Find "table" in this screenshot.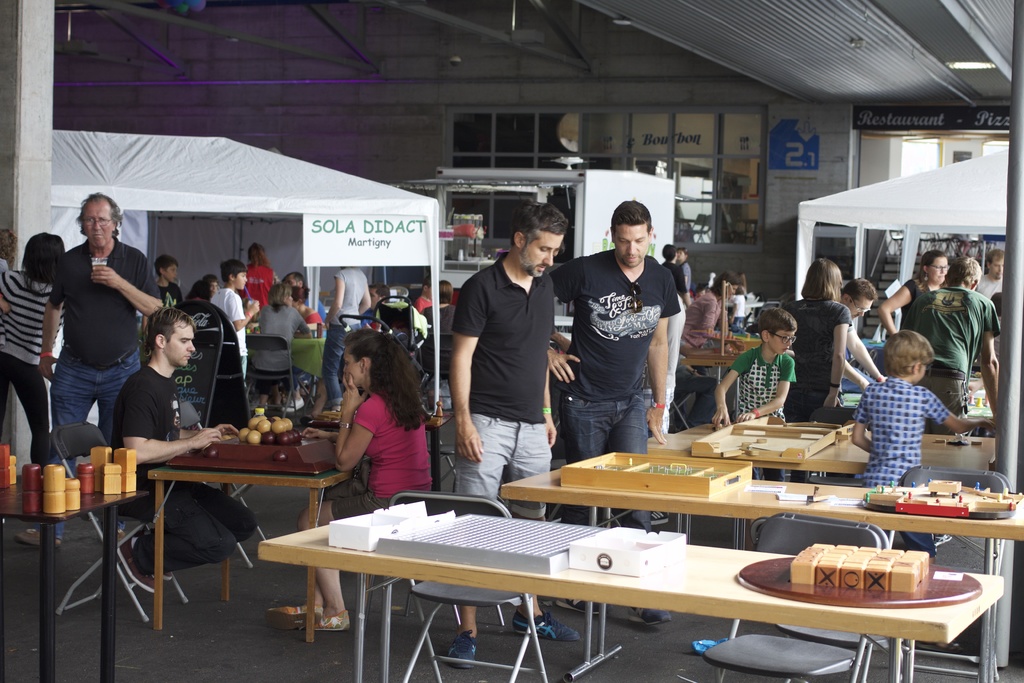
The bounding box for "table" is (152, 427, 346, 637).
